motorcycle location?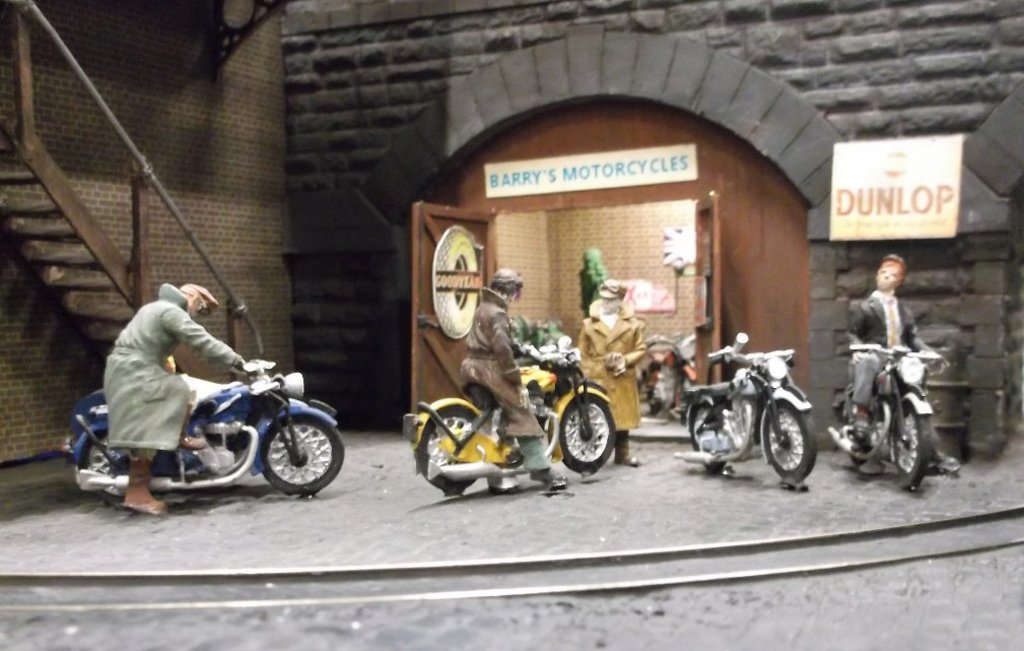
bbox=[55, 352, 347, 506]
